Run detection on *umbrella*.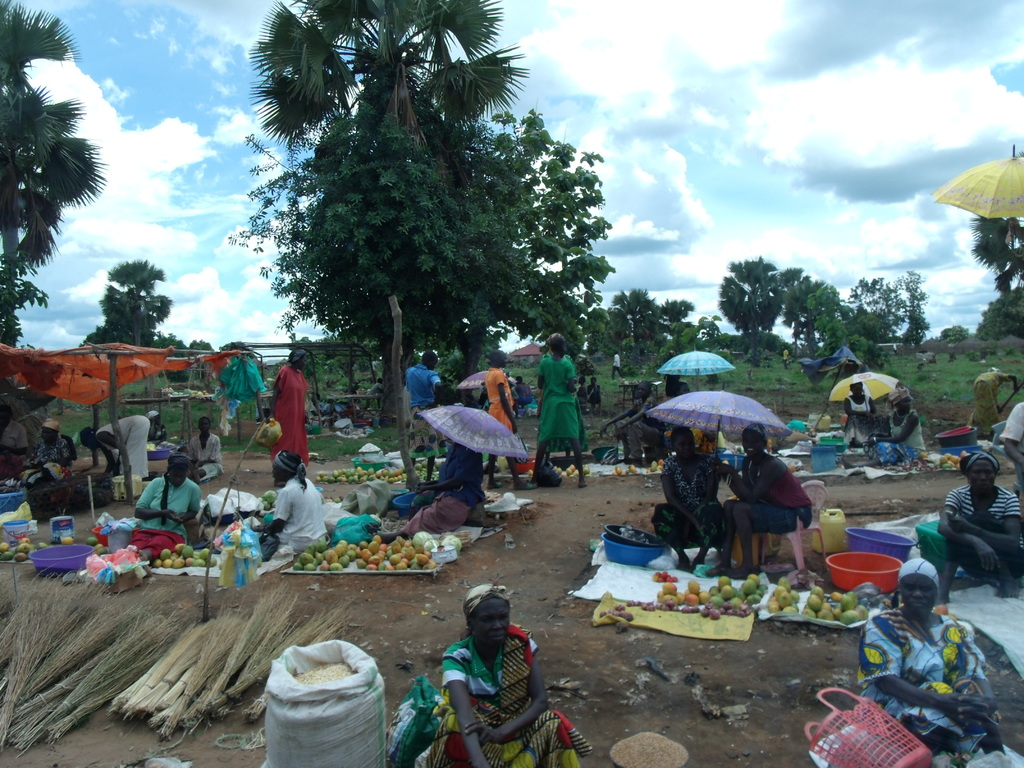
Result: 829 372 900 401.
